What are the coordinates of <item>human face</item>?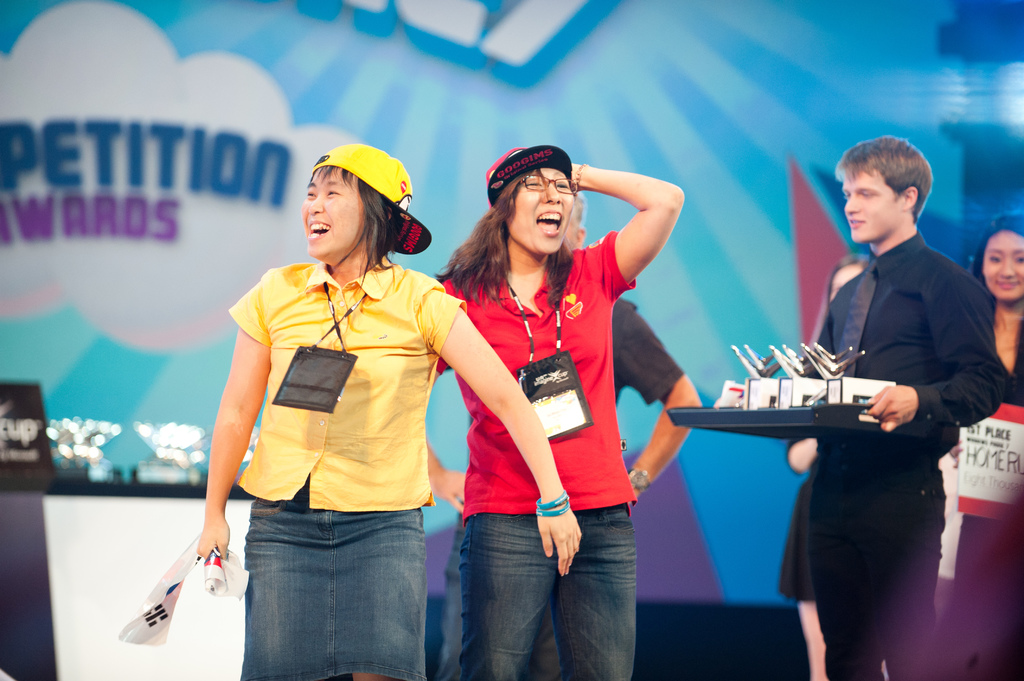
x1=840, y1=166, x2=904, y2=249.
